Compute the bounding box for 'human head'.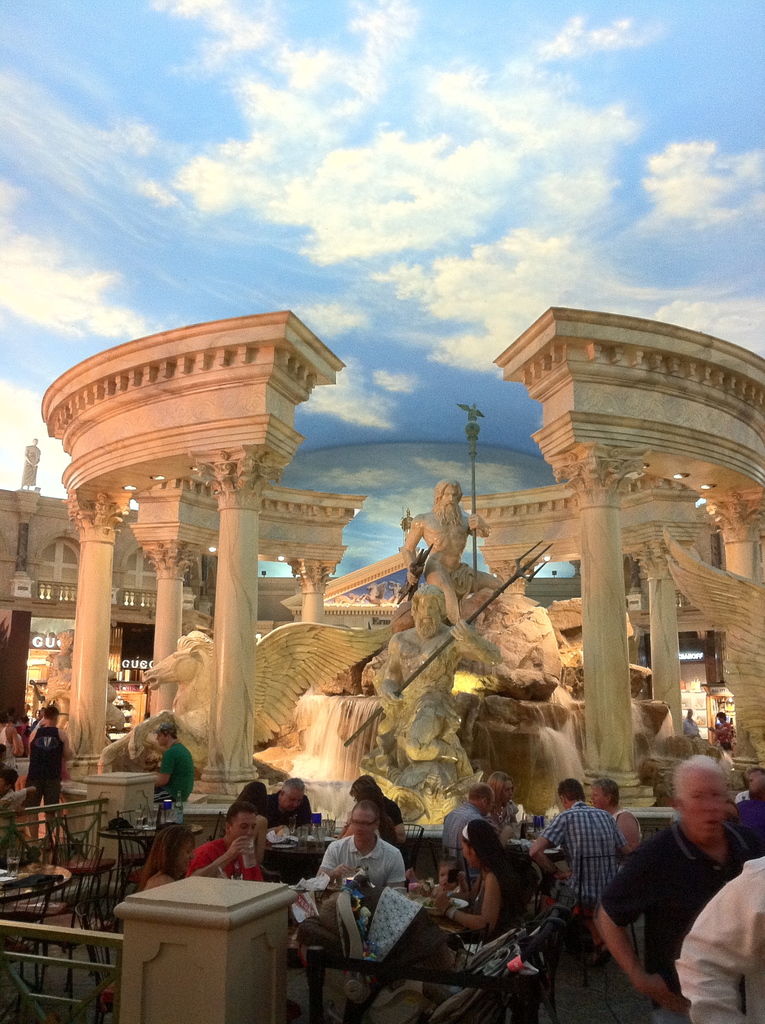
left=485, top=772, right=519, bottom=808.
